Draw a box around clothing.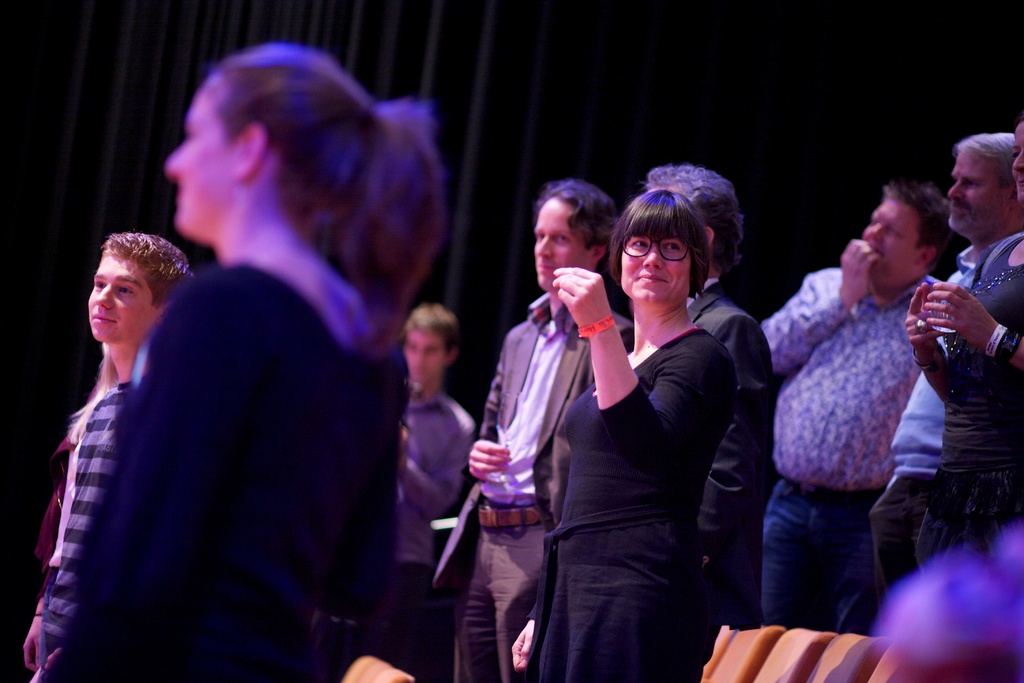
438,290,627,677.
